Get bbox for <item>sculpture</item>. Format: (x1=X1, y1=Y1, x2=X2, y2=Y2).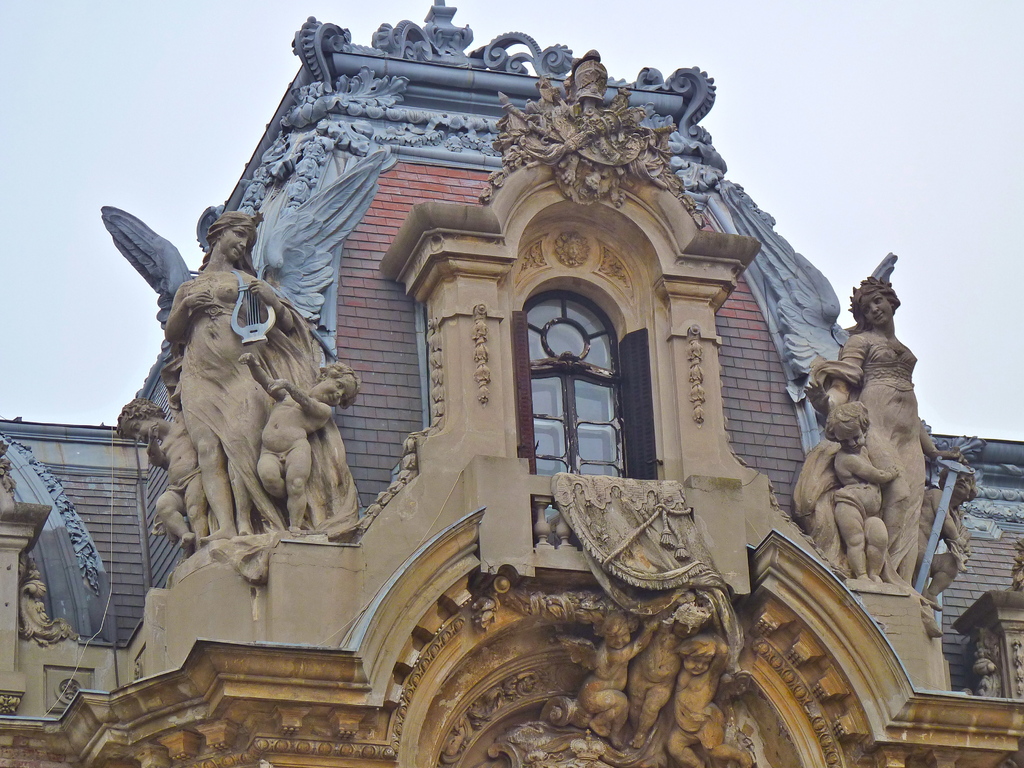
(x1=676, y1=637, x2=761, y2=767).
